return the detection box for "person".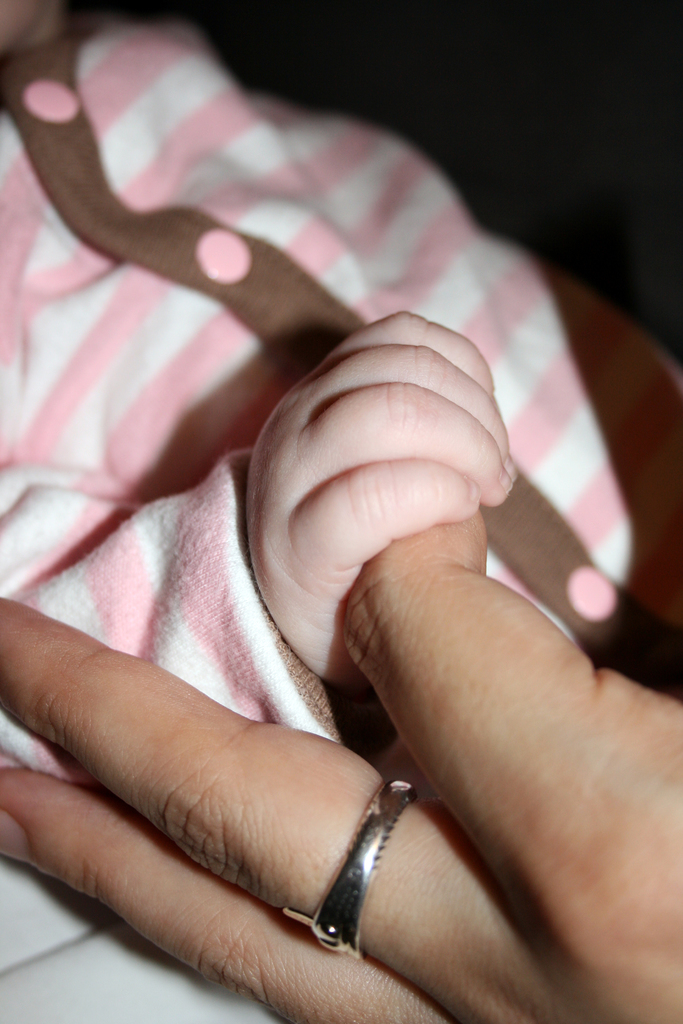
[x1=0, y1=0, x2=682, y2=799].
